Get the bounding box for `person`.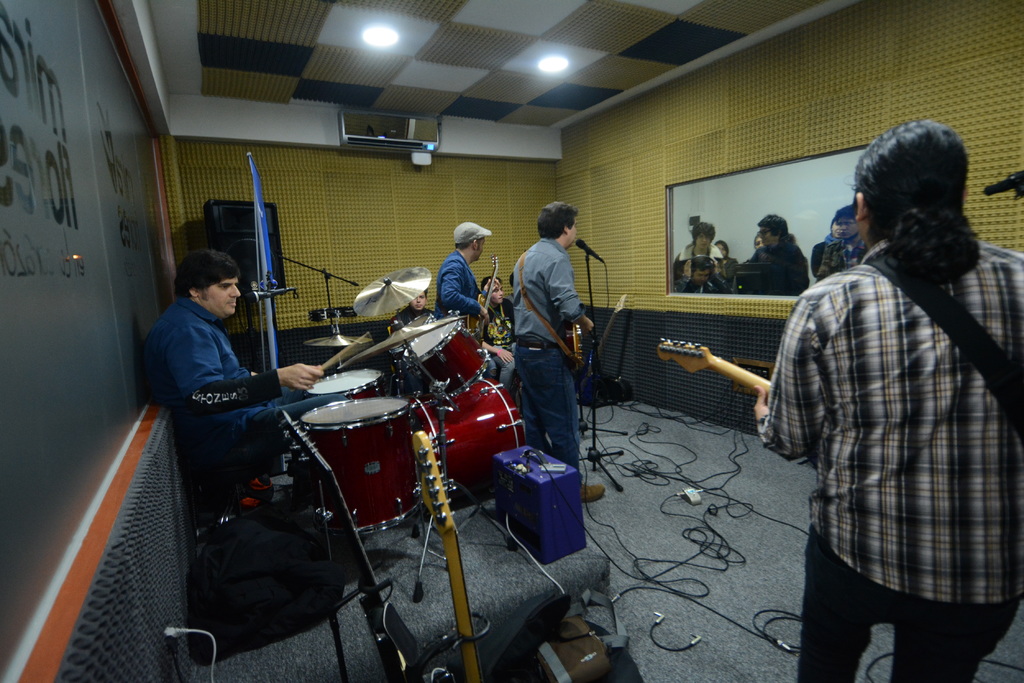
673,222,729,277.
